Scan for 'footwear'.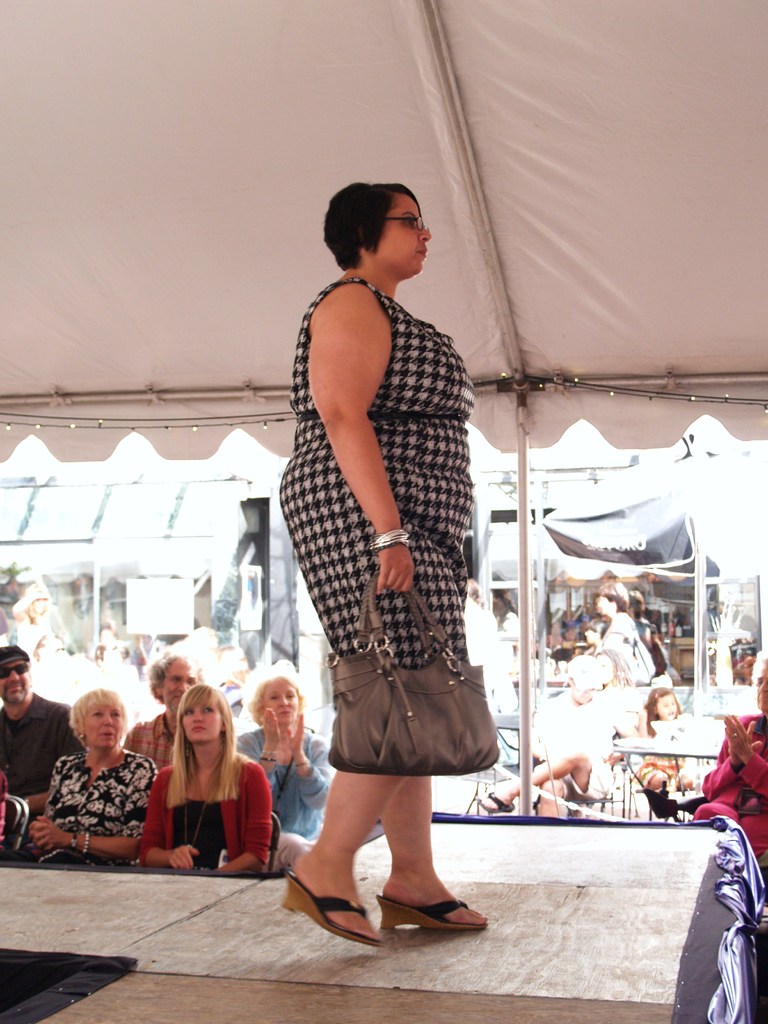
Scan result: [288, 846, 374, 939].
